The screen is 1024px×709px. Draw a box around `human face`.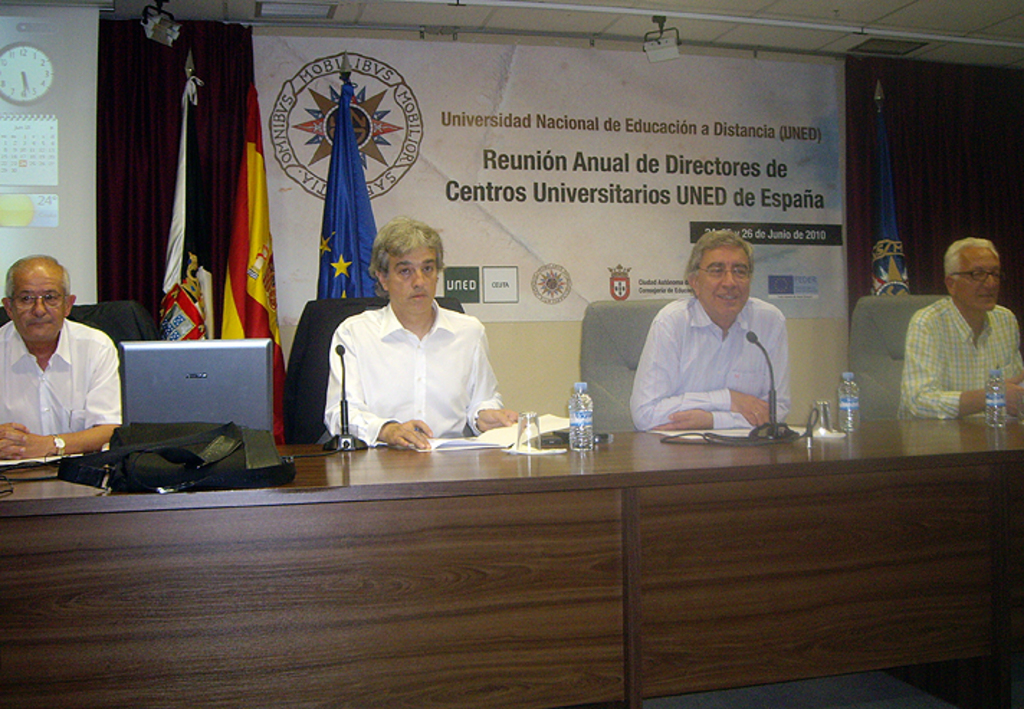
pyautogui.locateOnScreen(955, 244, 1001, 309).
